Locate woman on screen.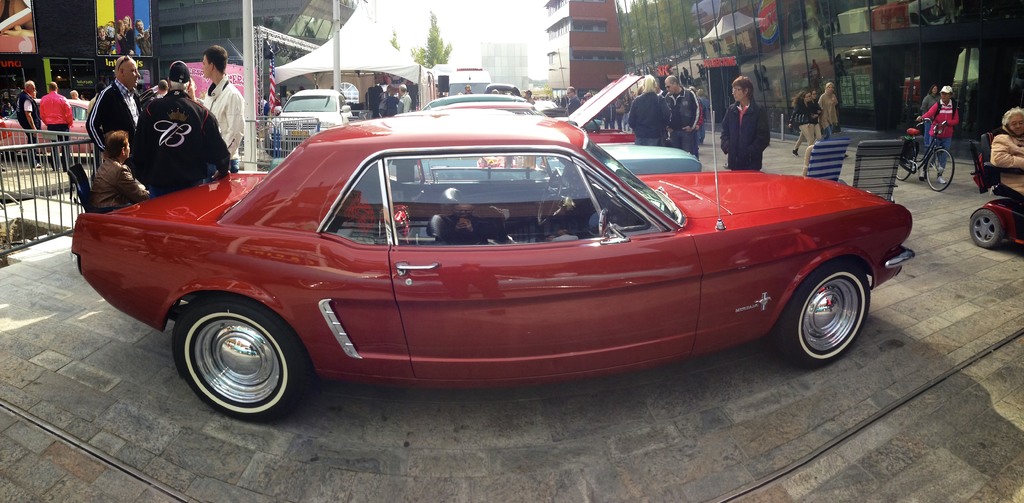
On screen at [787, 91, 813, 155].
